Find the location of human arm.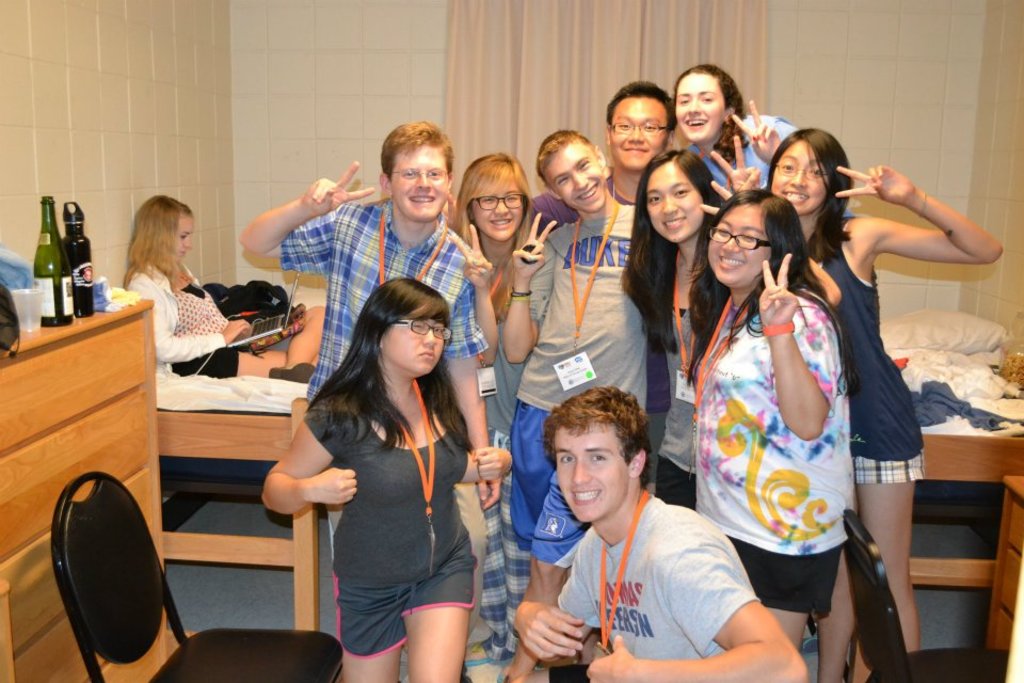
Location: 143,283,252,368.
